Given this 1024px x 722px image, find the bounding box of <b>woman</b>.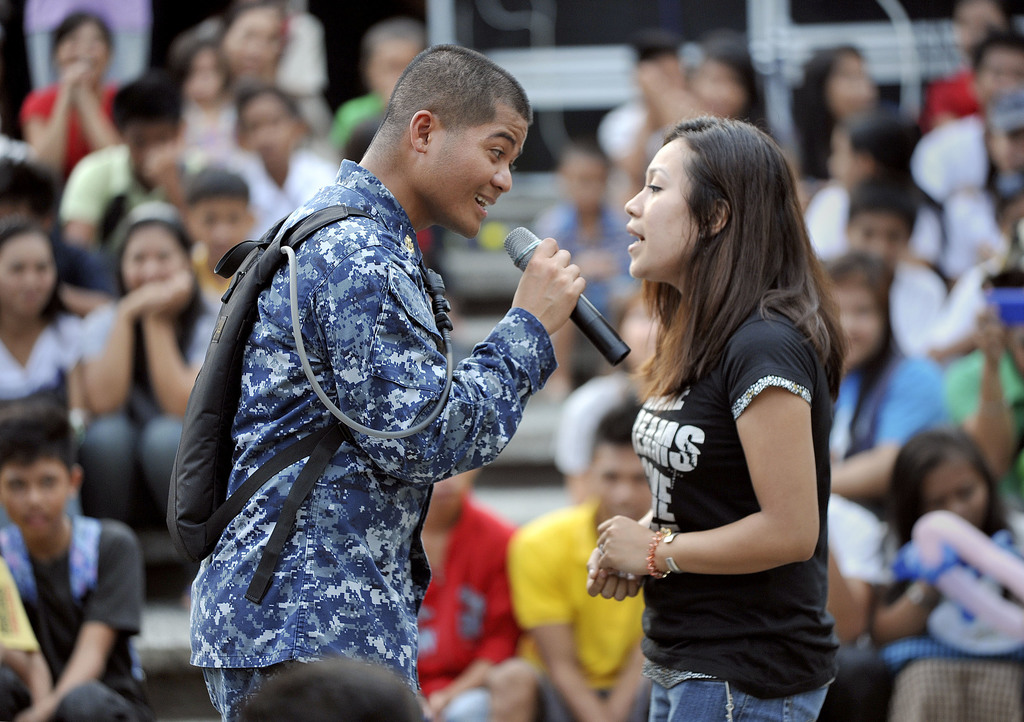
[left=687, top=40, right=772, bottom=140].
